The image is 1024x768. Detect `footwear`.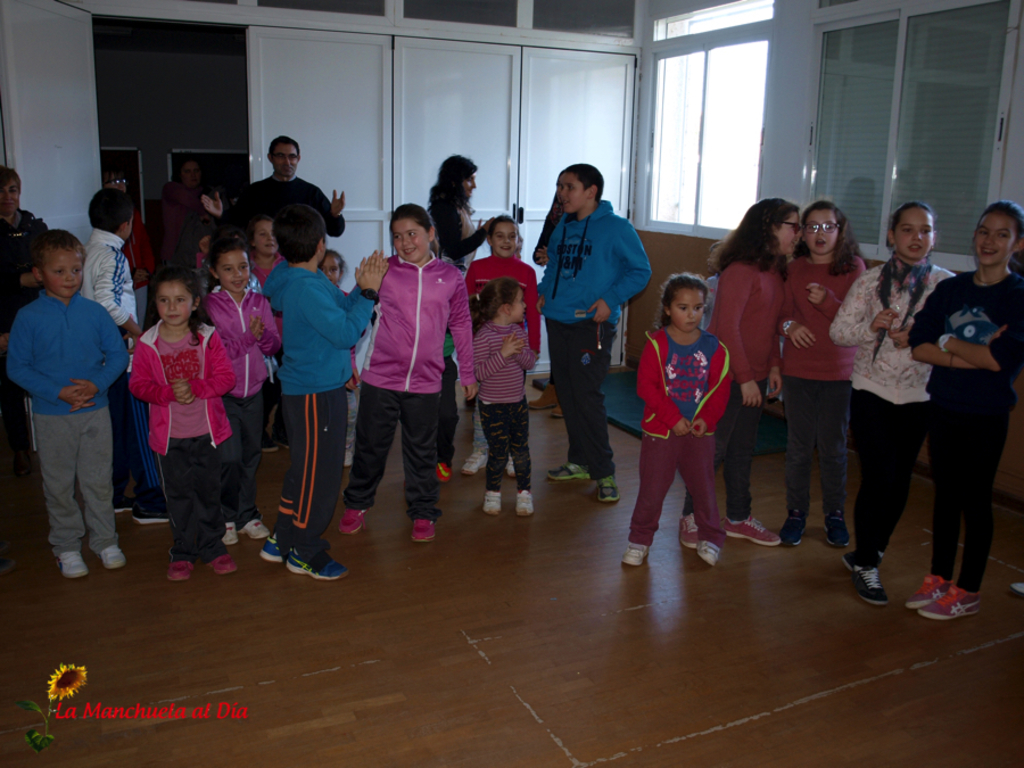
Detection: BBox(619, 544, 649, 569).
